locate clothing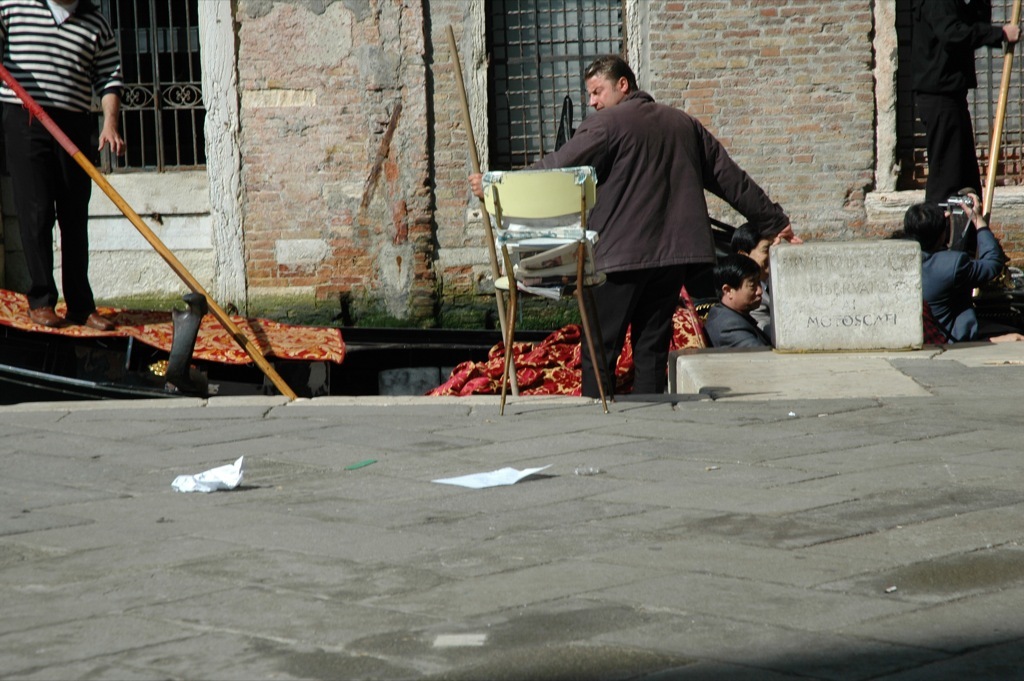
crop(0, 0, 122, 323)
